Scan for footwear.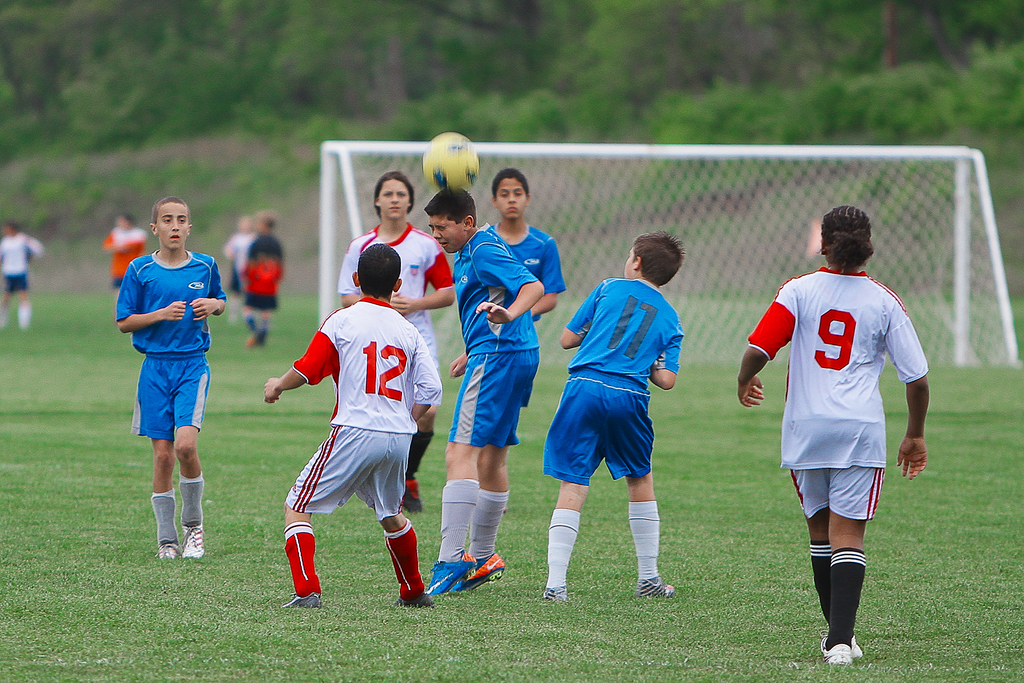
Scan result: 391:592:436:609.
